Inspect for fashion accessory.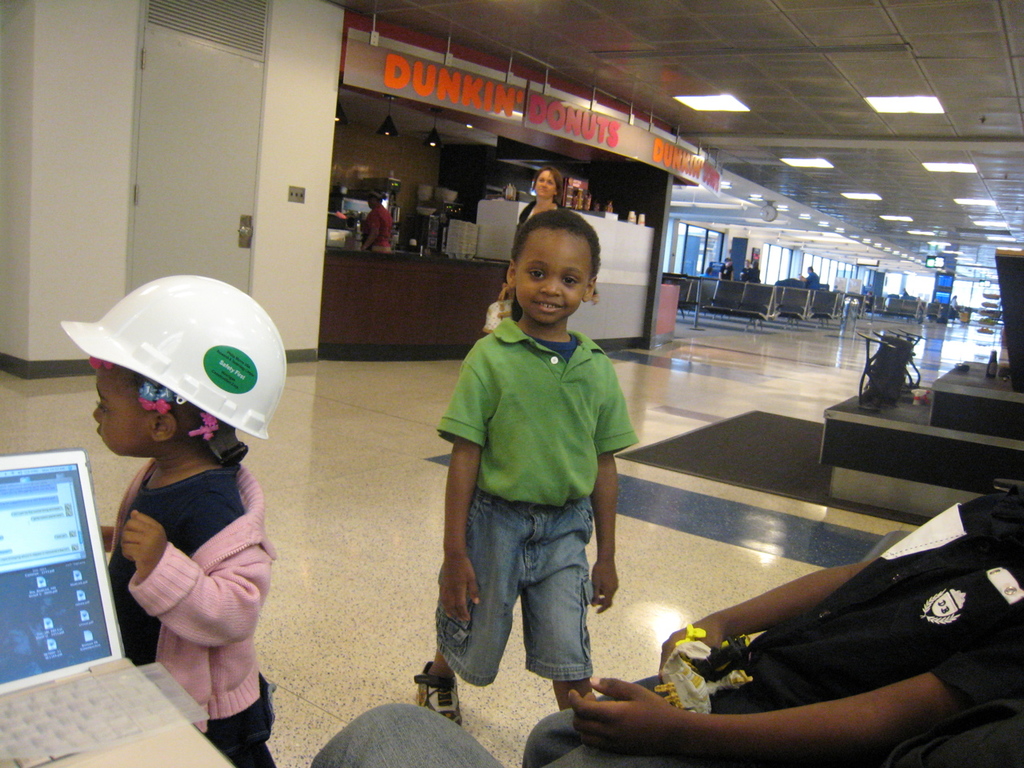
Inspection: [414,662,462,726].
